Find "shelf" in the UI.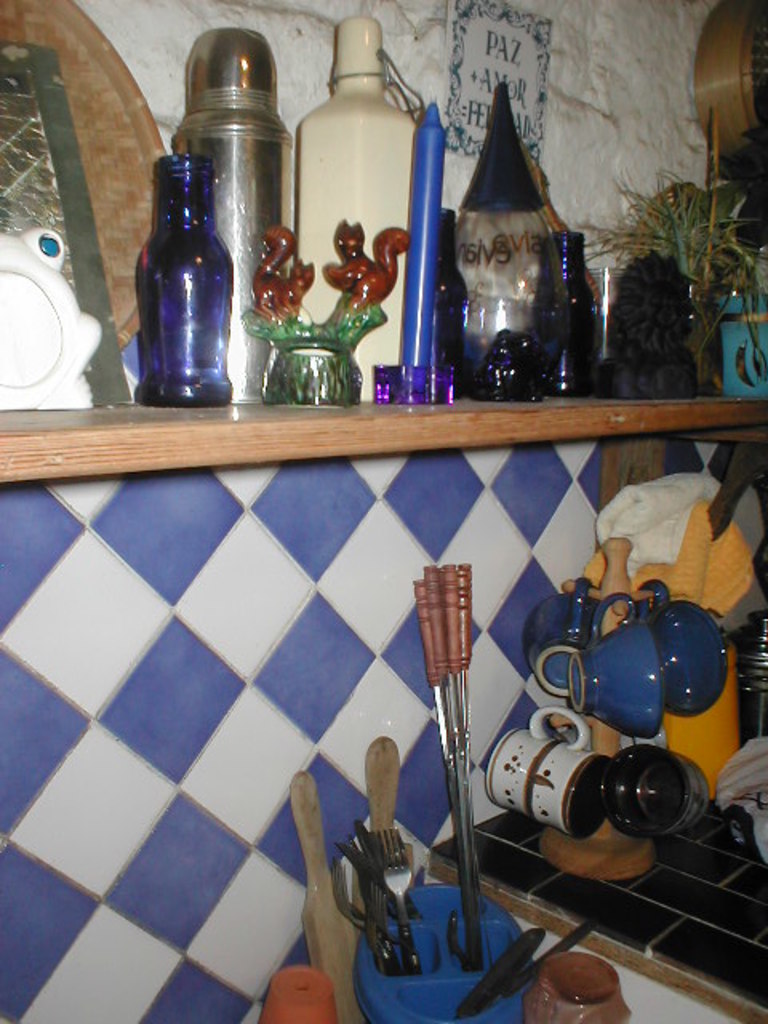
UI element at box=[0, 397, 766, 488].
